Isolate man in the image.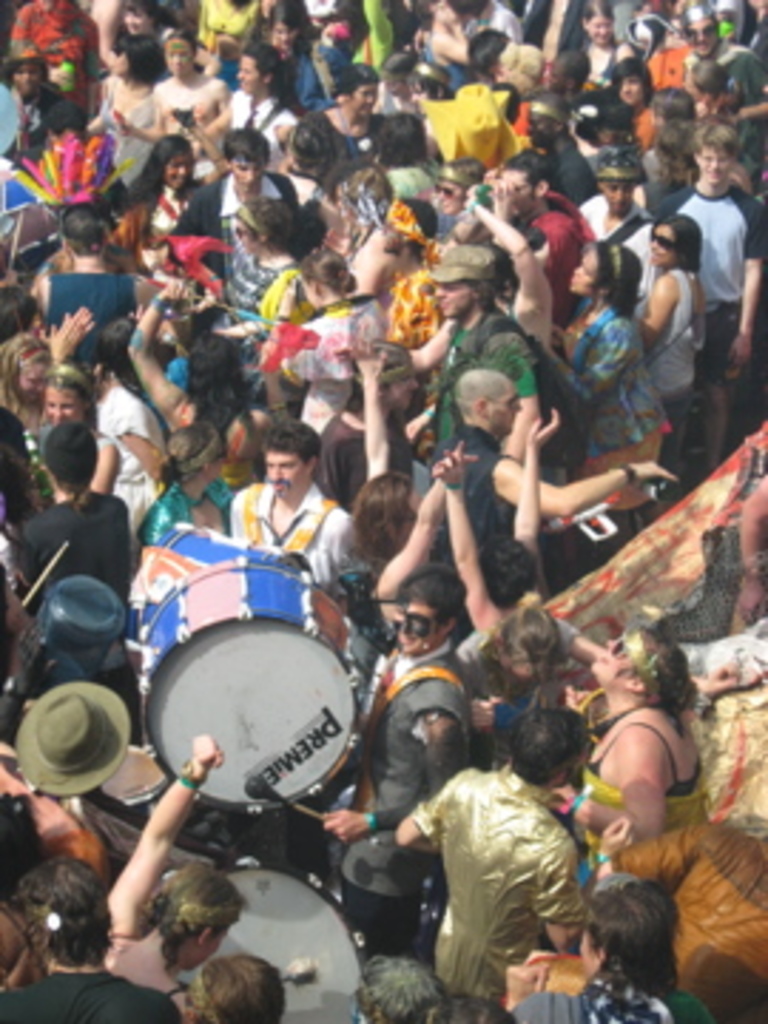
Isolated region: rect(489, 145, 597, 327).
